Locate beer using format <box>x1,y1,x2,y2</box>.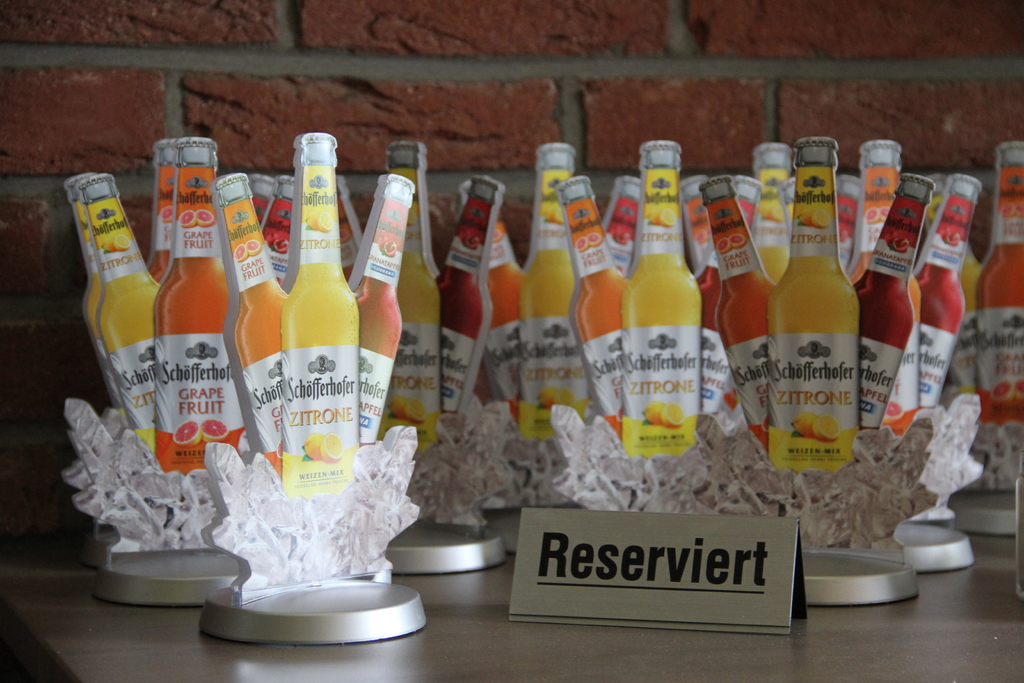
<box>748,139,794,286</box>.
